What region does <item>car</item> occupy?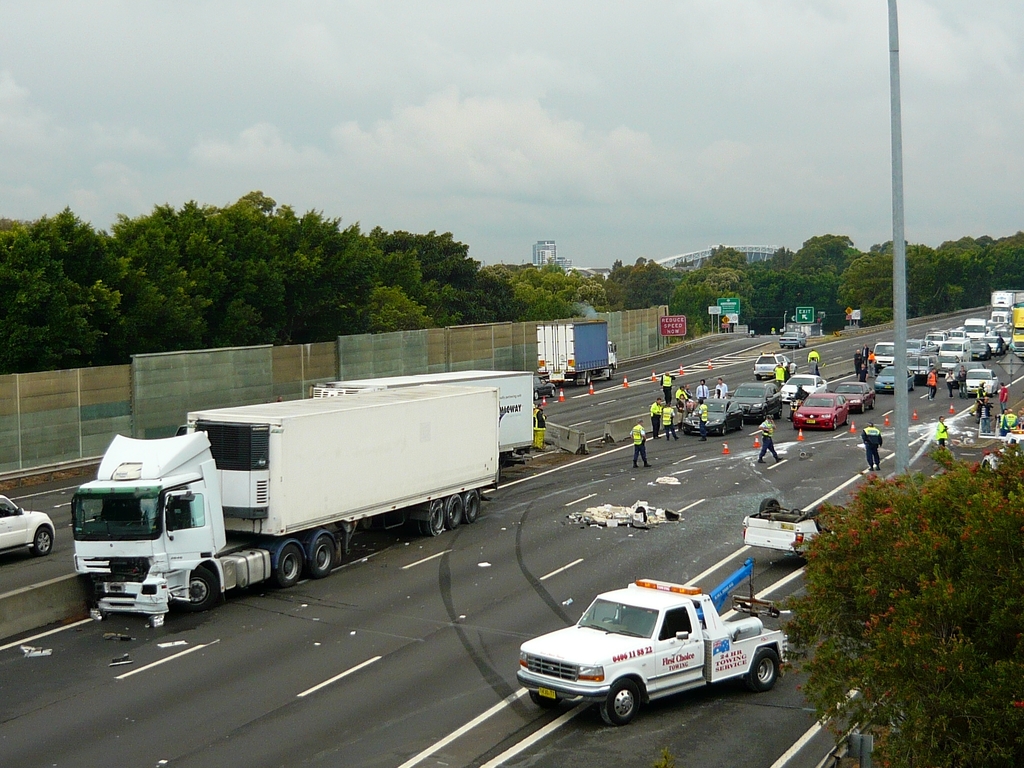
(933,348,965,378).
